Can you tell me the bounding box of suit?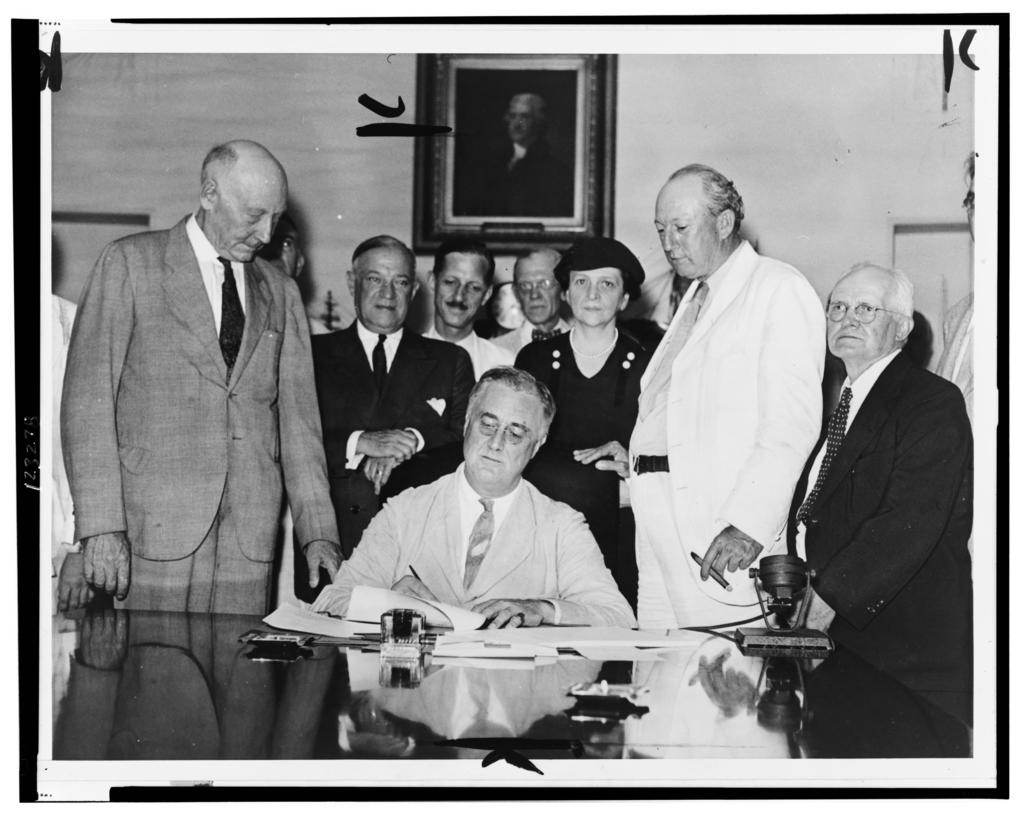
x1=52 y1=118 x2=342 y2=720.
